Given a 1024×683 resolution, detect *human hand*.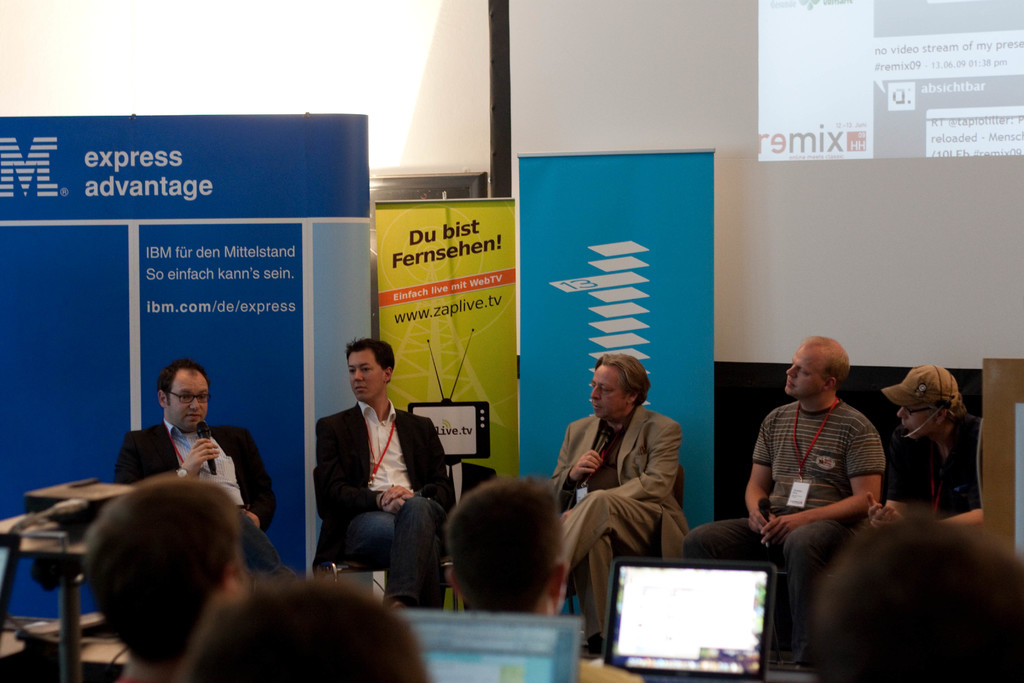
381, 493, 410, 514.
